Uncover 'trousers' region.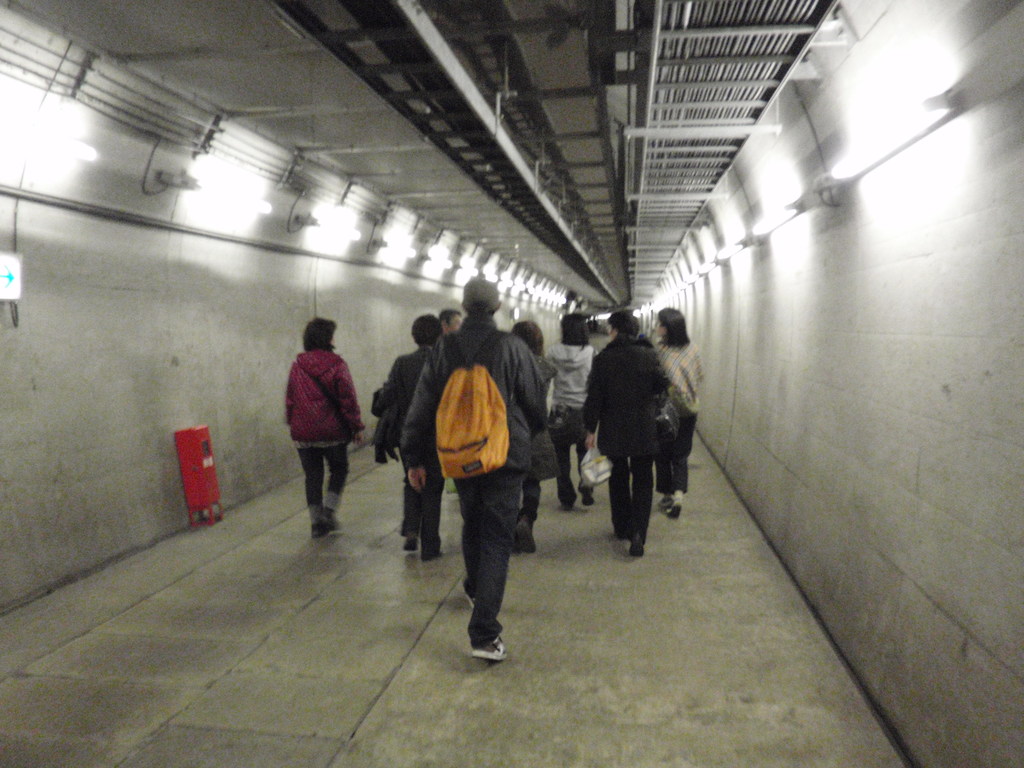
Uncovered: x1=653 y1=413 x2=700 y2=500.
